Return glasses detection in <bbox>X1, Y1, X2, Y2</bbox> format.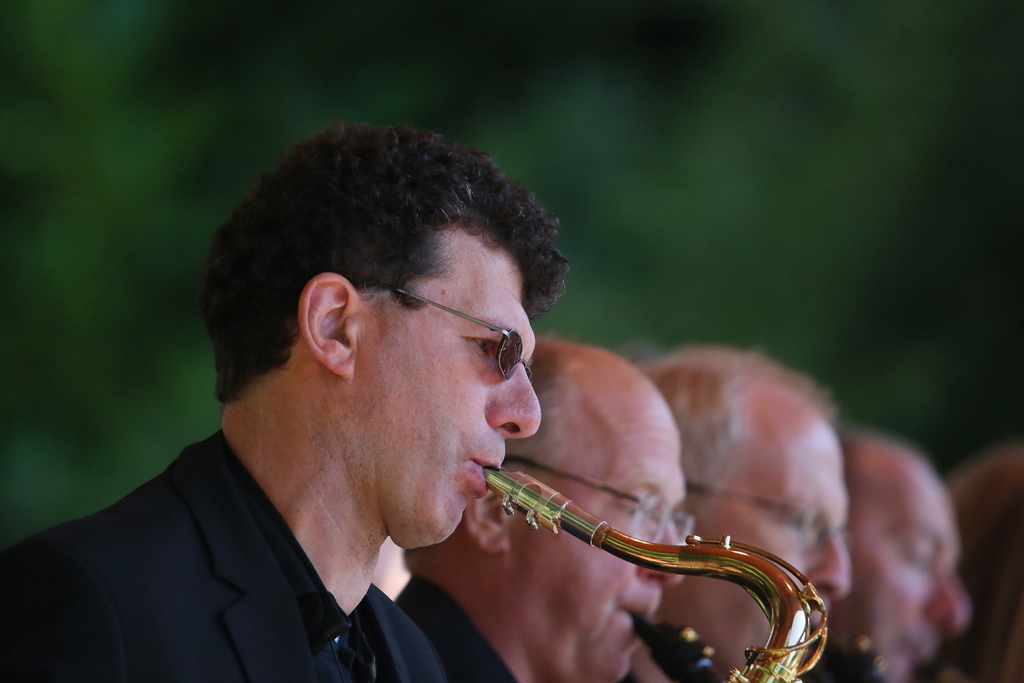
<bbox>501, 448, 706, 548</bbox>.
